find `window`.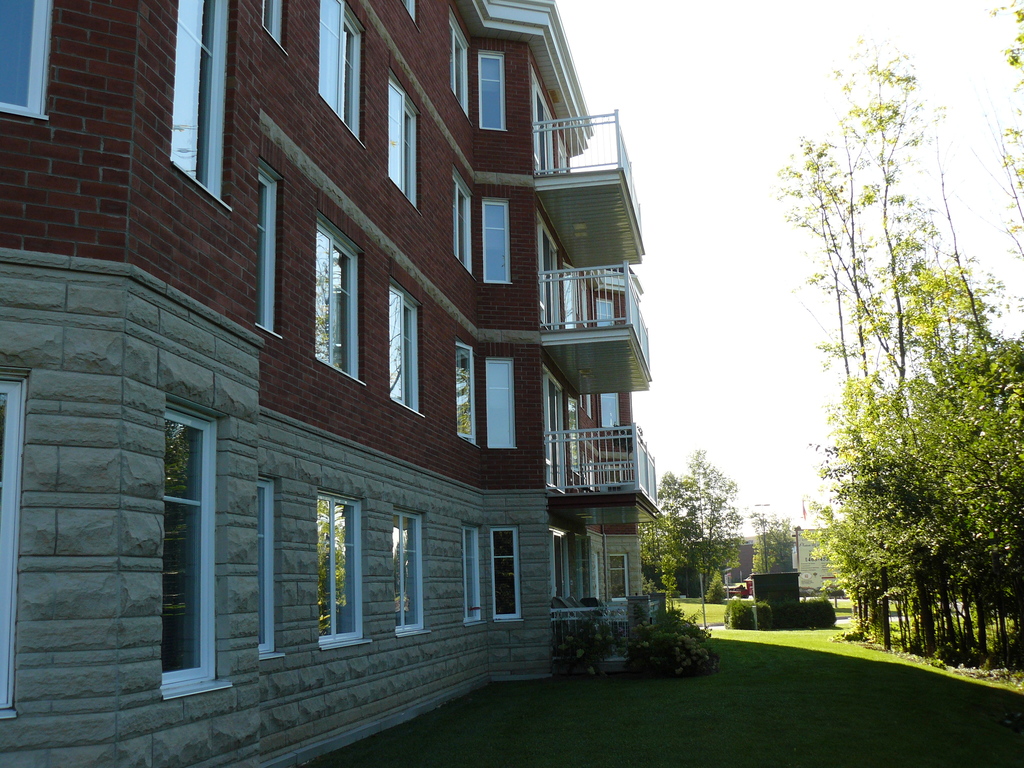
<box>598,297,616,328</box>.
